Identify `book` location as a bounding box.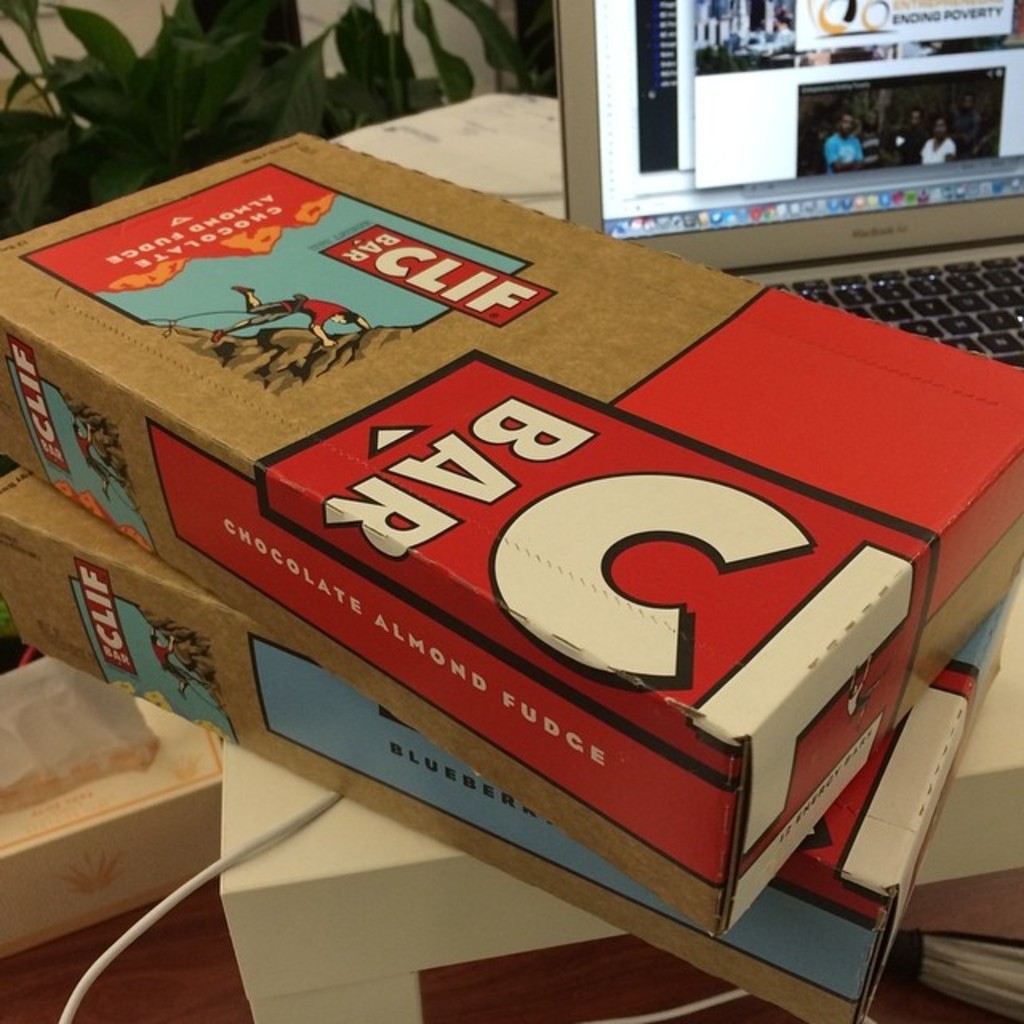
[61, 150, 1000, 1023].
